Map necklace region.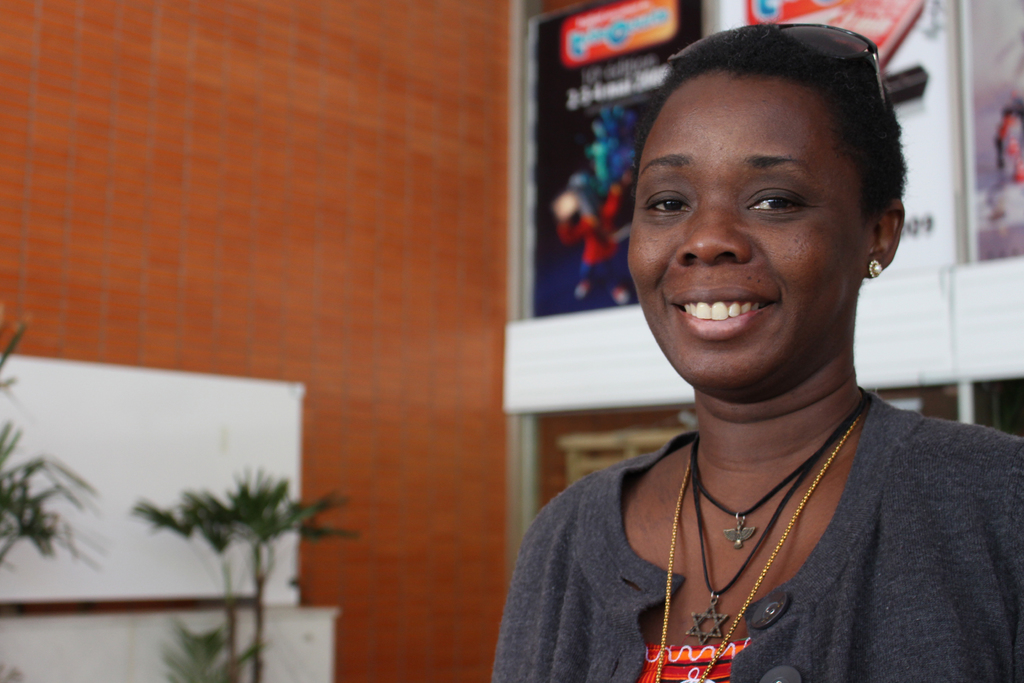
Mapped to box(657, 399, 870, 682).
